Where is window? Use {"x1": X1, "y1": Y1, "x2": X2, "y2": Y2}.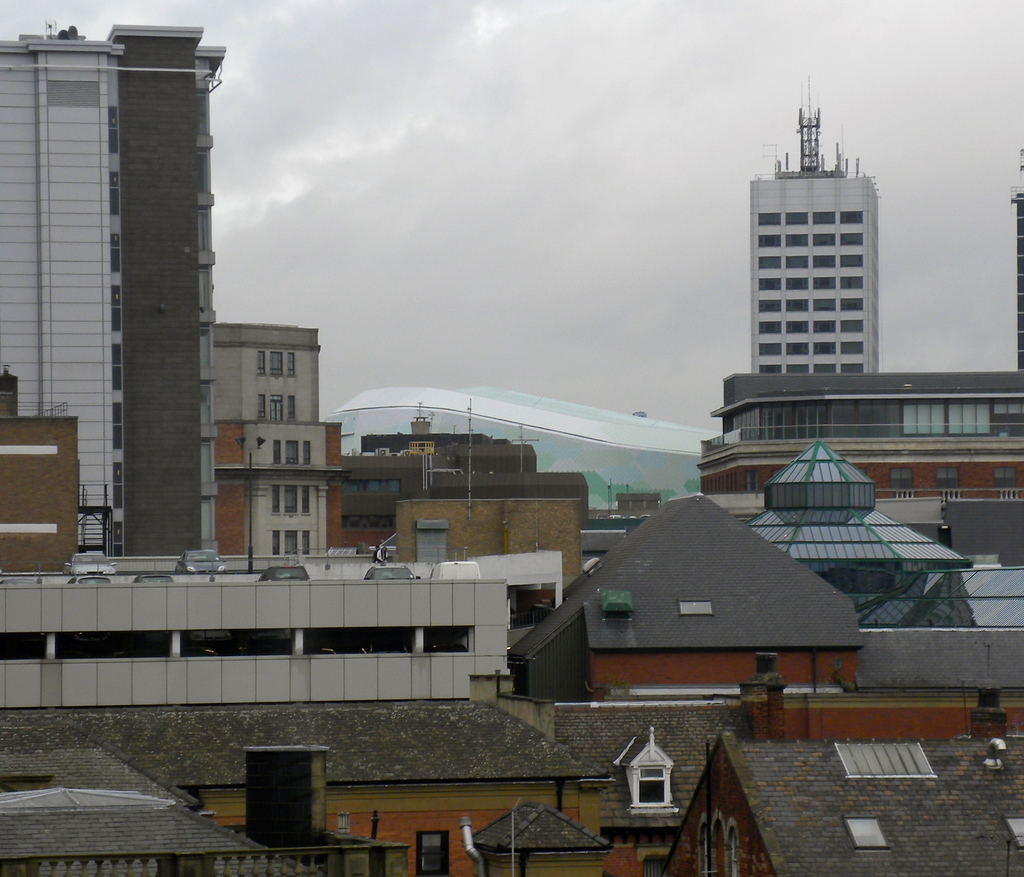
{"x1": 760, "y1": 278, "x2": 782, "y2": 290}.
